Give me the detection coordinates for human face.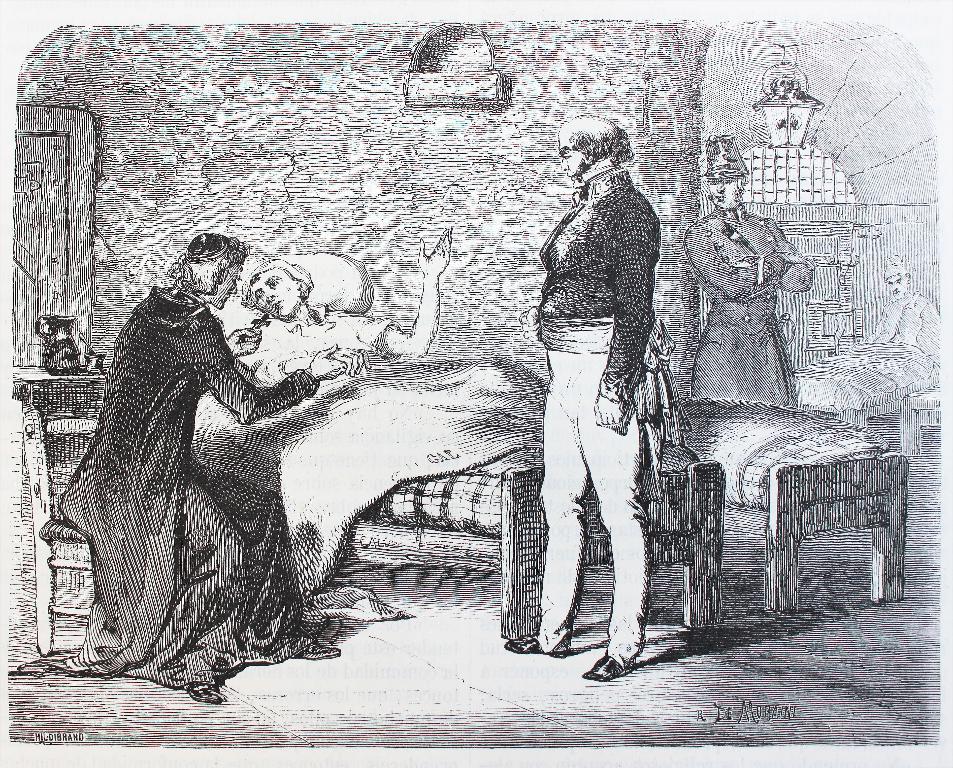
pyautogui.locateOnScreen(887, 274, 908, 300).
